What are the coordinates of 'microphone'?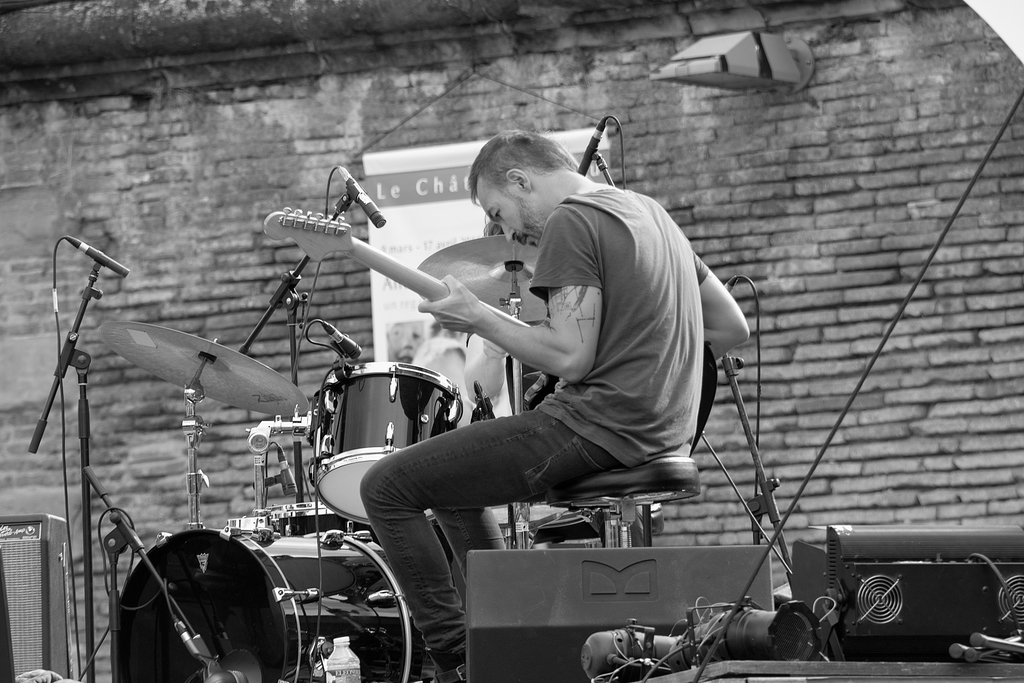
334,162,385,231.
